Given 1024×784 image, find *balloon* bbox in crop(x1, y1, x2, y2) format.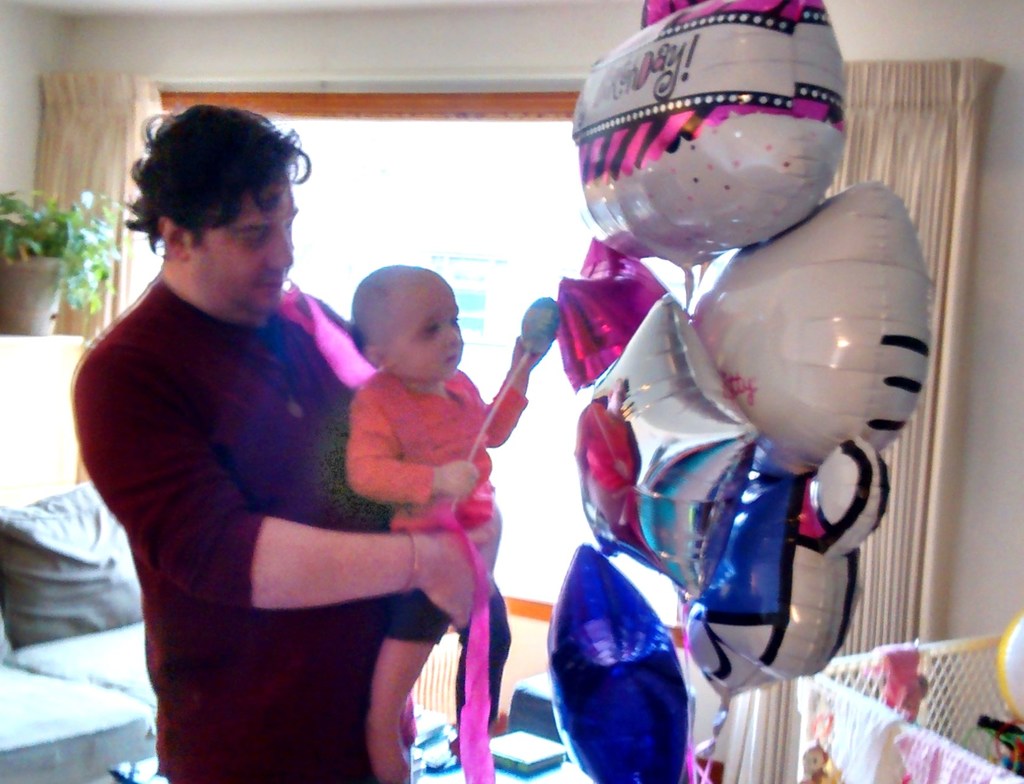
crop(546, 541, 693, 783).
